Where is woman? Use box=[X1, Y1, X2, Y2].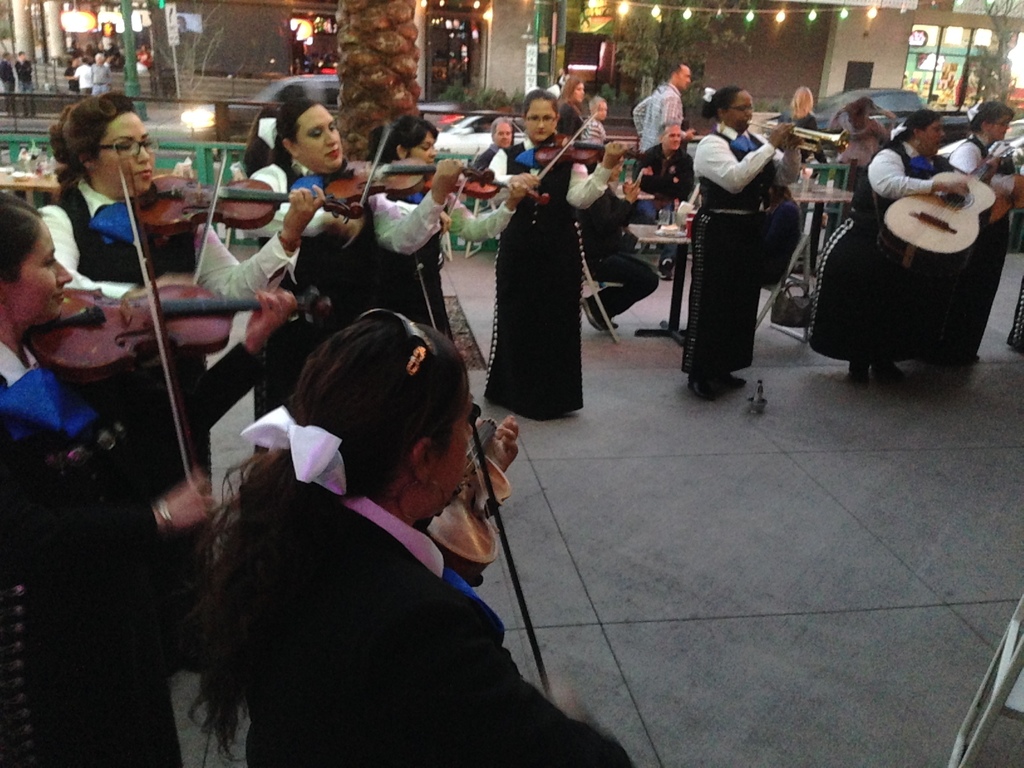
box=[488, 90, 624, 423].
